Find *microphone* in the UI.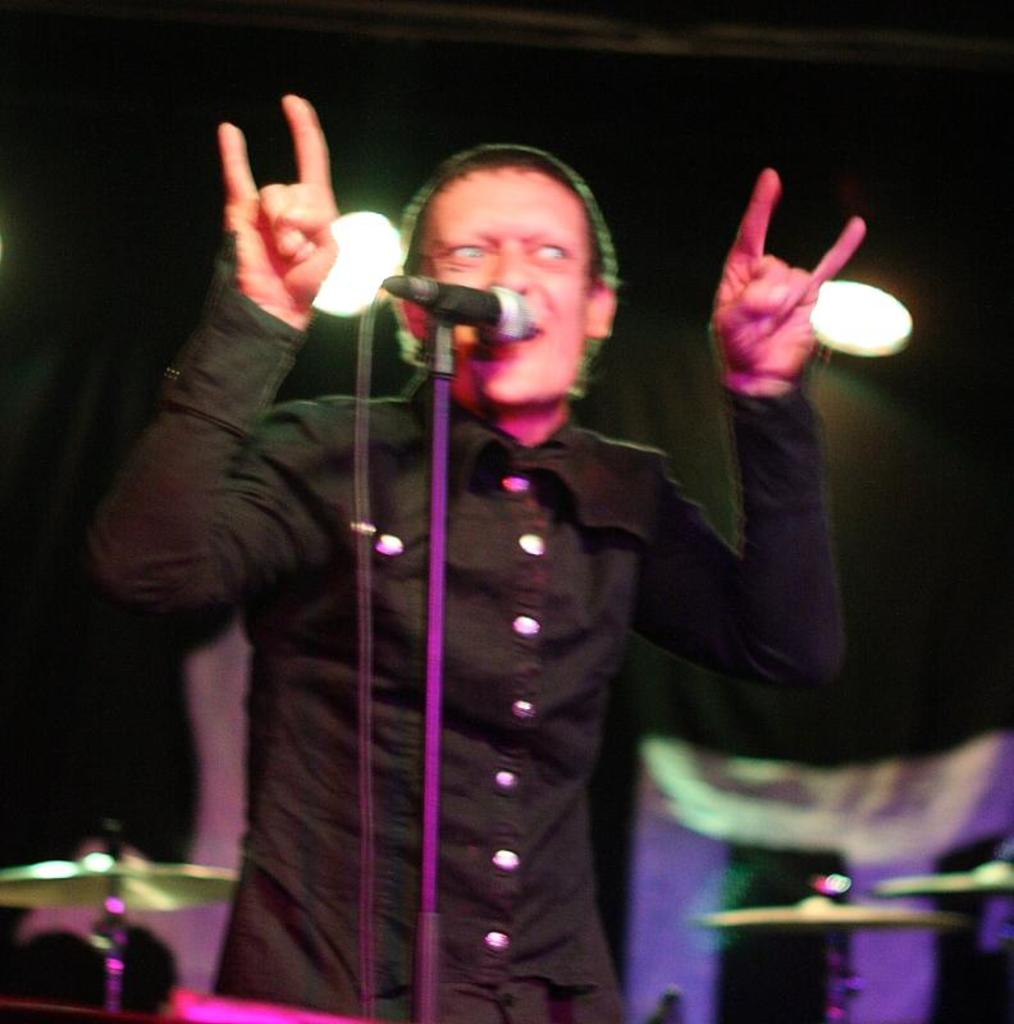
UI element at region(378, 285, 536, 343).
